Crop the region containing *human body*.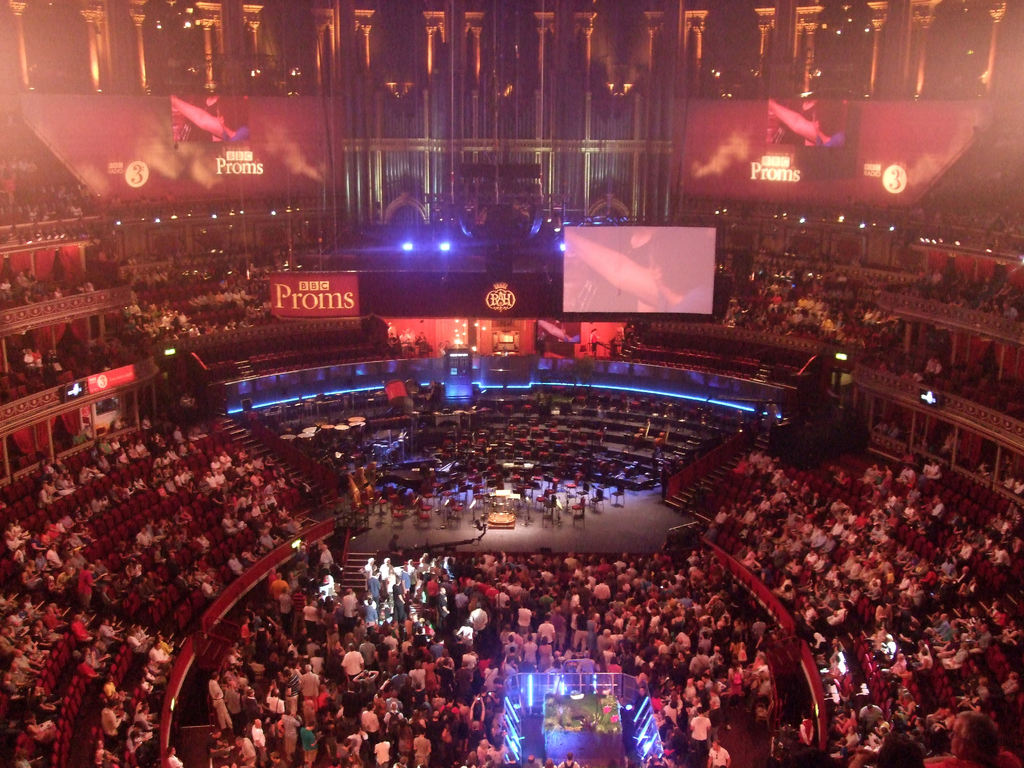
Crop region: x1=594 y1=556 x2=608 y2=570.
